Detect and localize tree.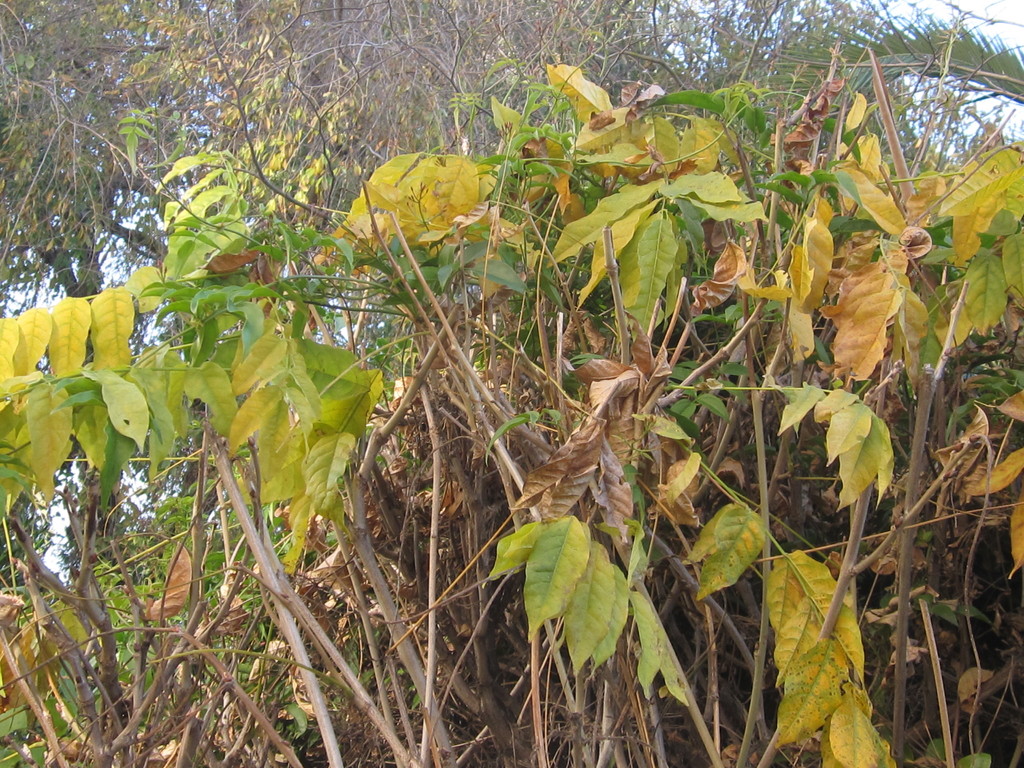
Localized at {"x1": 23, "y1": 111, "x2": 431, "y2": 685}.
